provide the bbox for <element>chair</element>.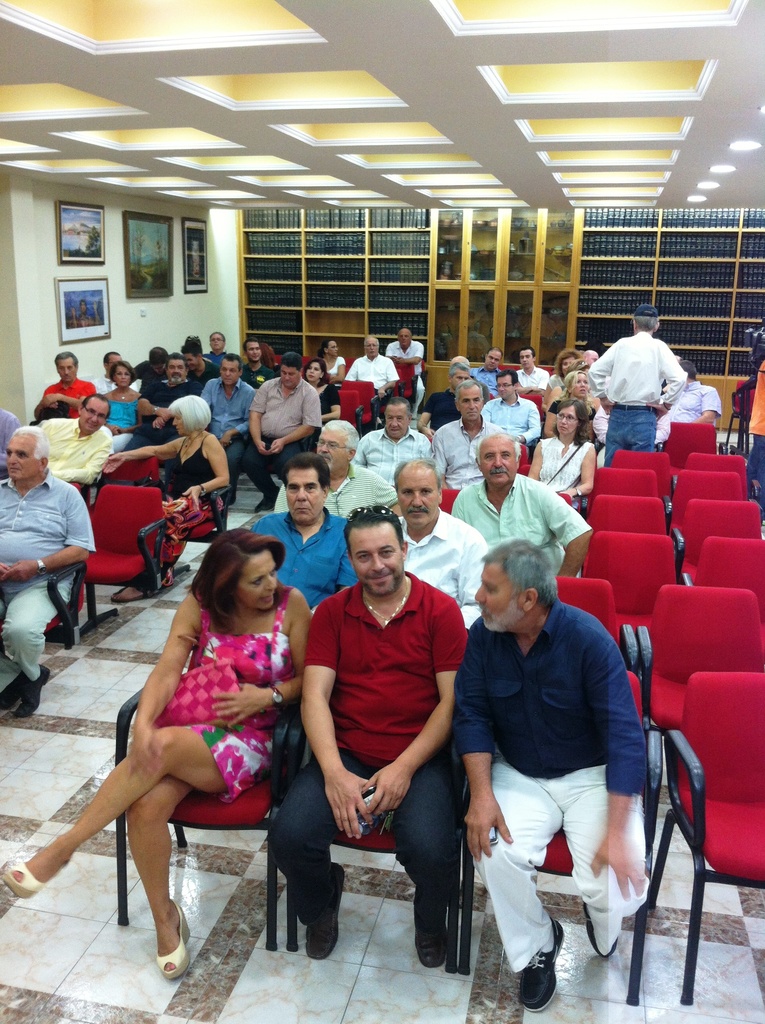
{"x1": 669, "y1": 468, "x2": 751, "y2": 508}.
